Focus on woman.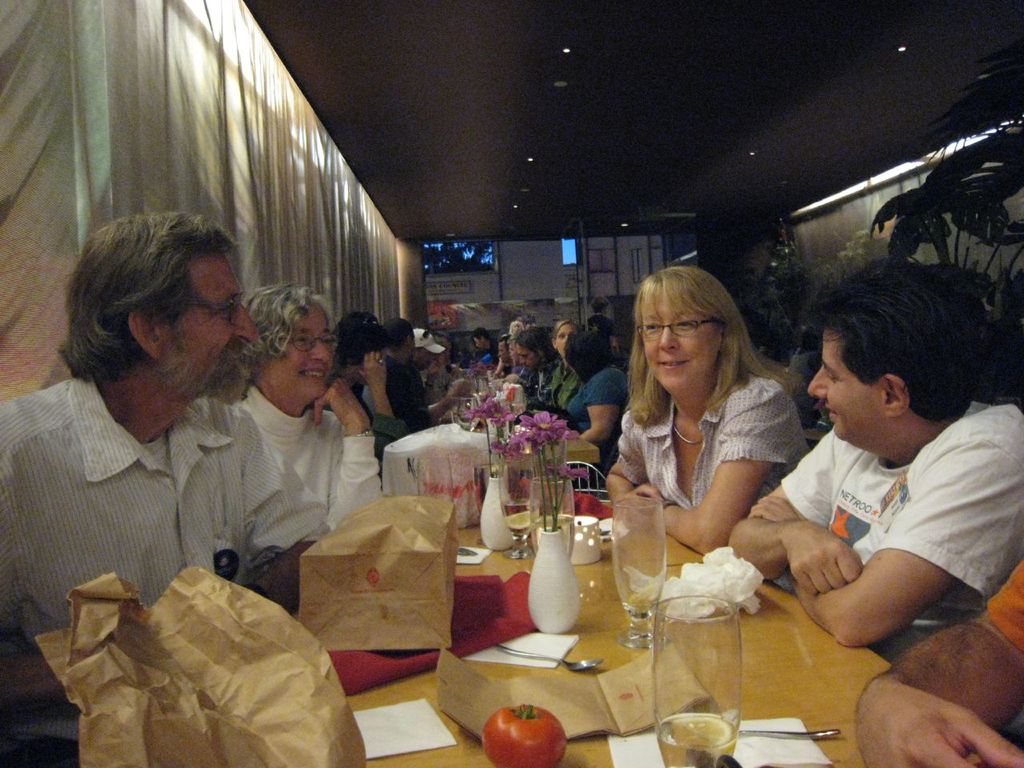
Focused at <region>569, 310, 629, 474</region>.
